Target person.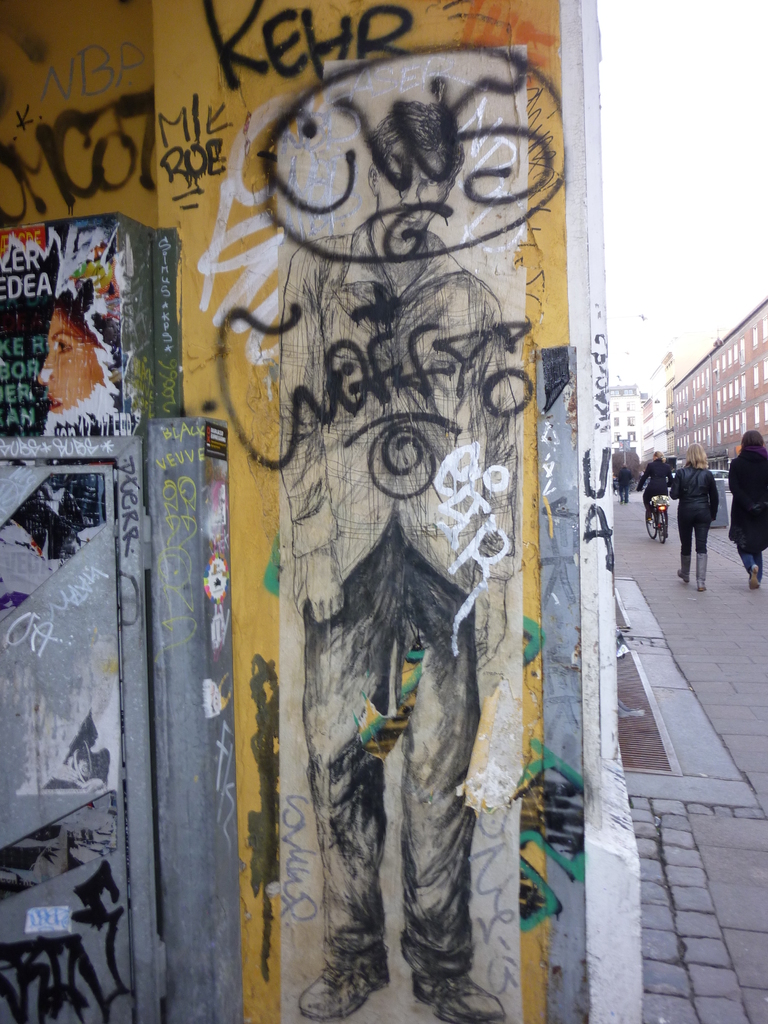
Target region: pyautogui.locateOnScreen(276, 95, 516, 1023).
